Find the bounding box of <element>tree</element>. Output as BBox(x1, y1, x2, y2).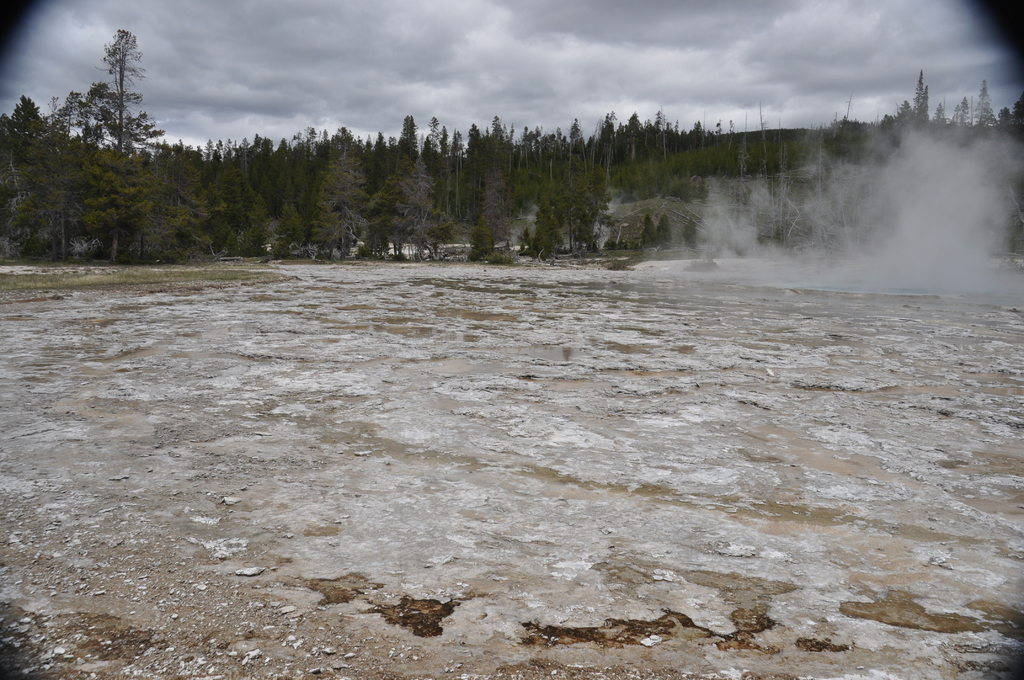
BBox(728, 118, 735, 134).
